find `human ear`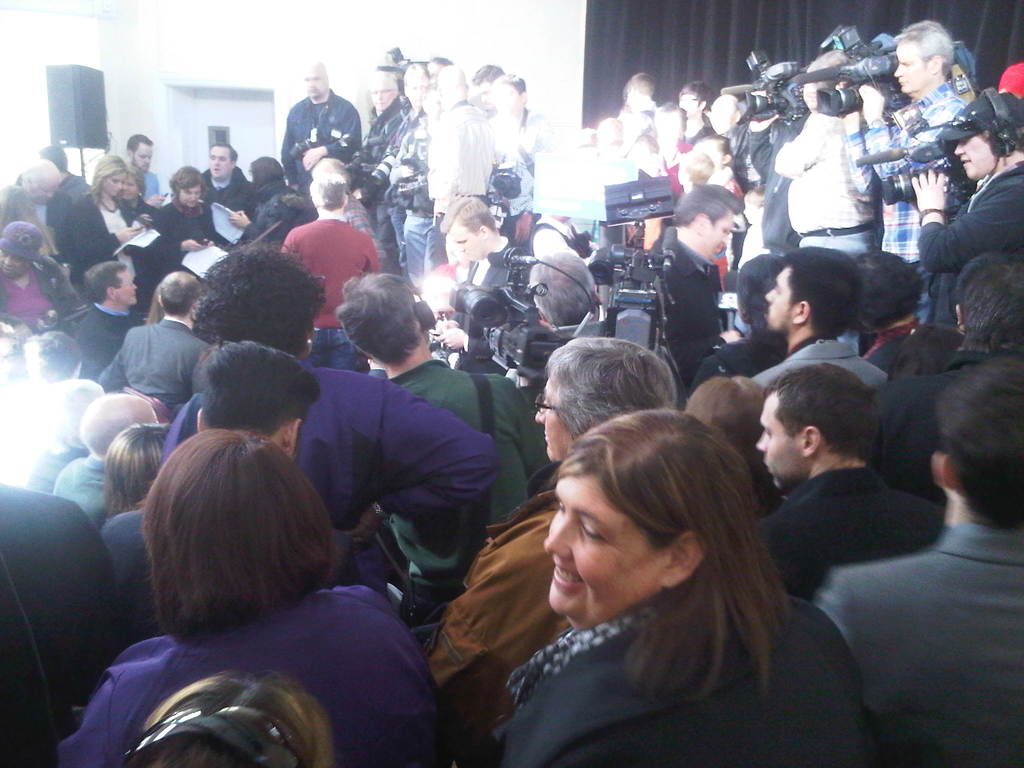
rect(283, 417, 299, 452)
